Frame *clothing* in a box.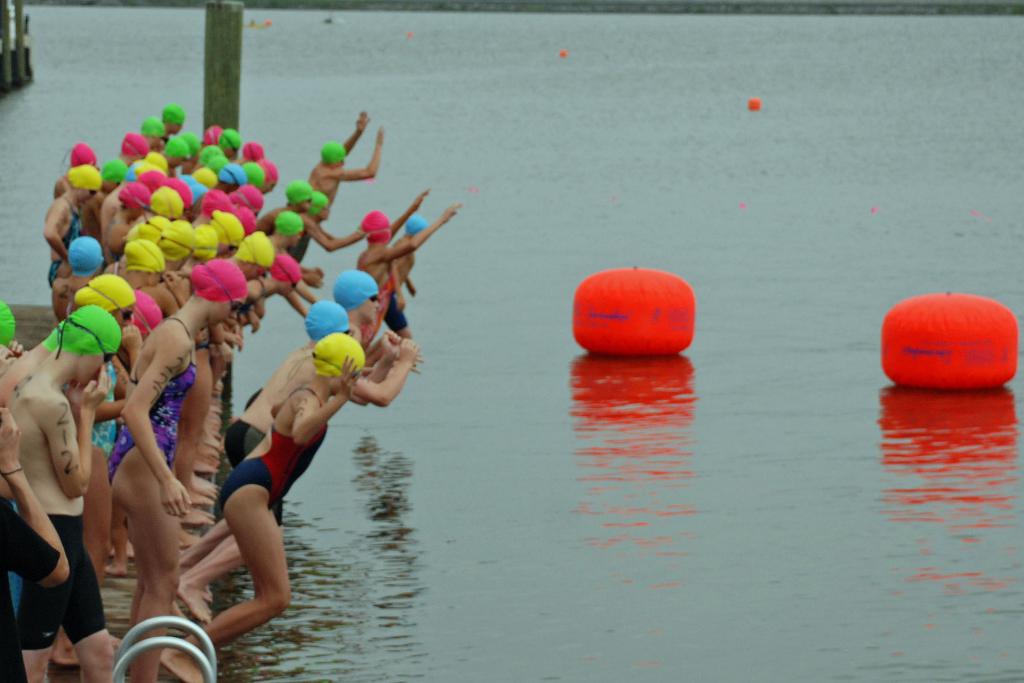
196, 122, 225, 148.
